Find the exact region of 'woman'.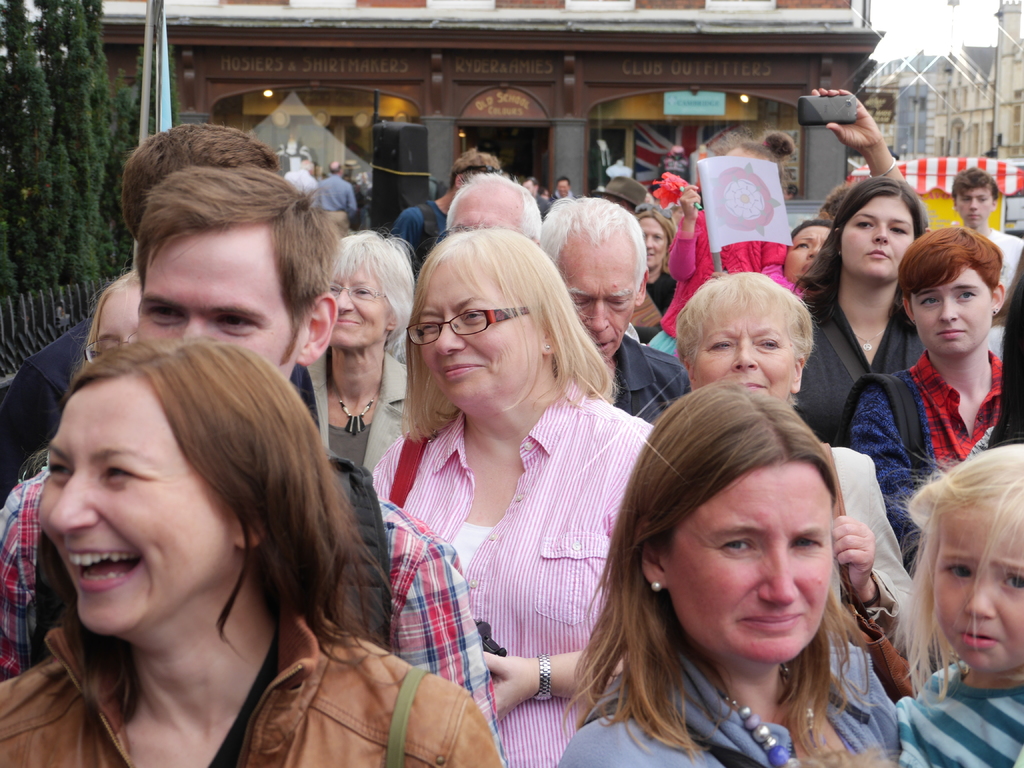
Exact region: rect(845, 227, 1012, 580).
